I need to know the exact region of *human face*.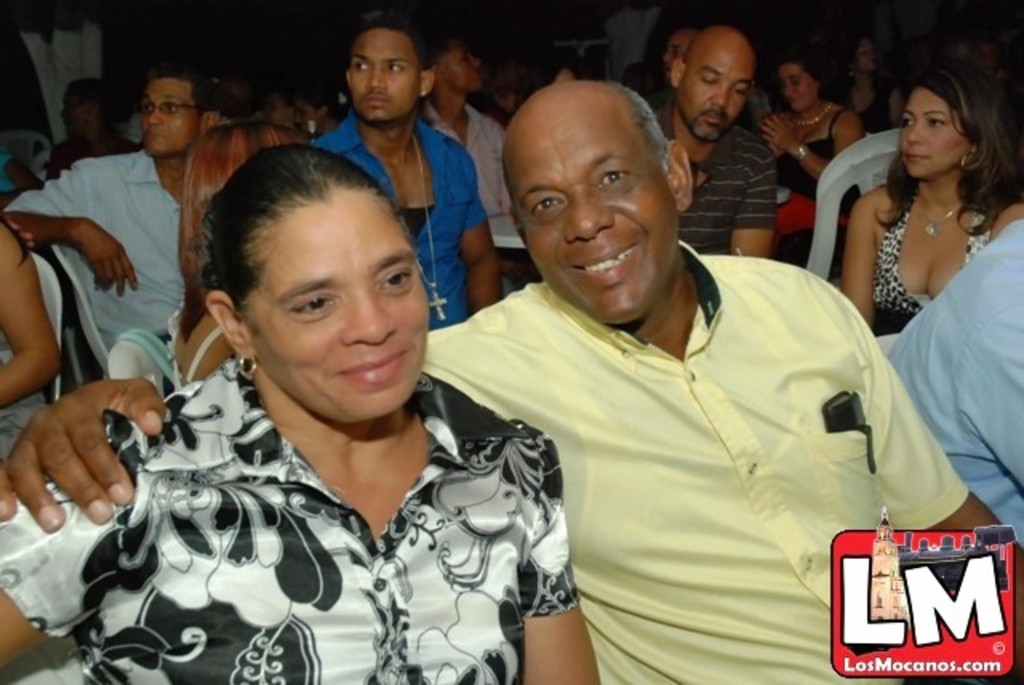
Region: {"x1": 682, "y1": 35, "x2": 749, "y2": 138}.
